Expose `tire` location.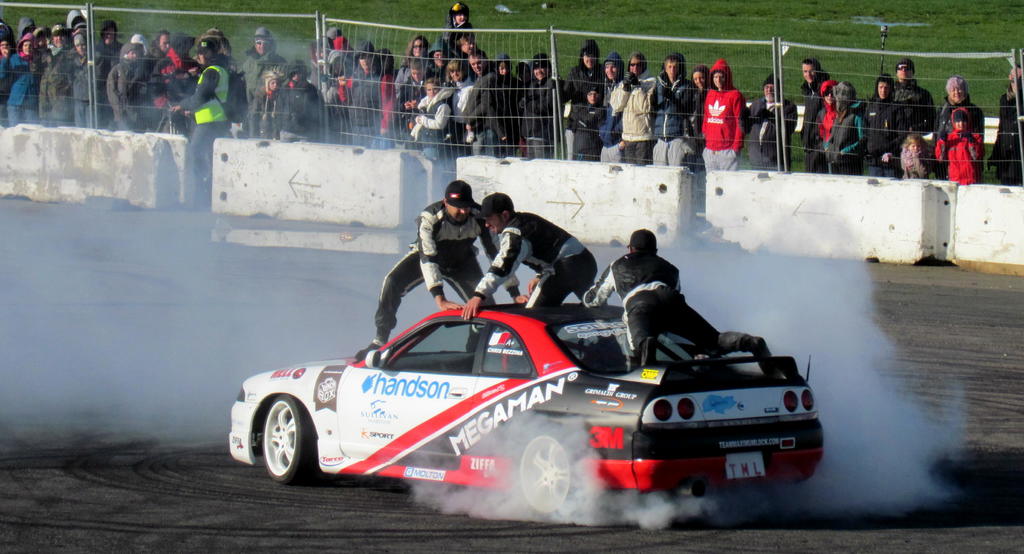
Exposed at l=510, t=423, r=582, b=519.
